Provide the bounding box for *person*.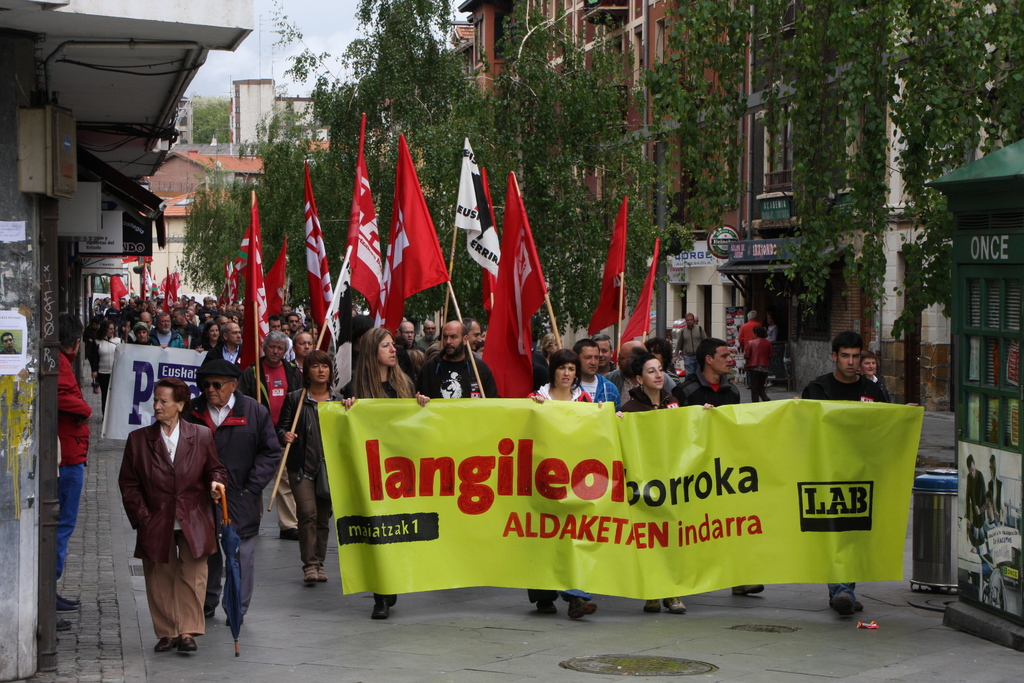
129,318,157,344.
